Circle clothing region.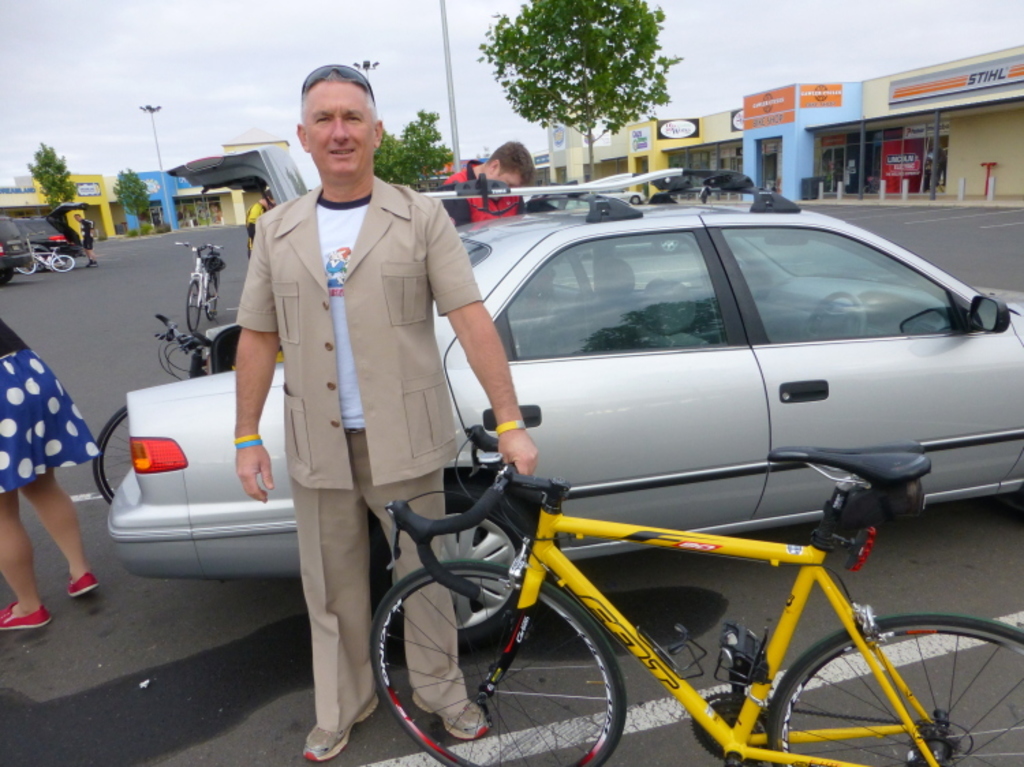
Region: [left=78, top=222, right=90, bottom=254].
